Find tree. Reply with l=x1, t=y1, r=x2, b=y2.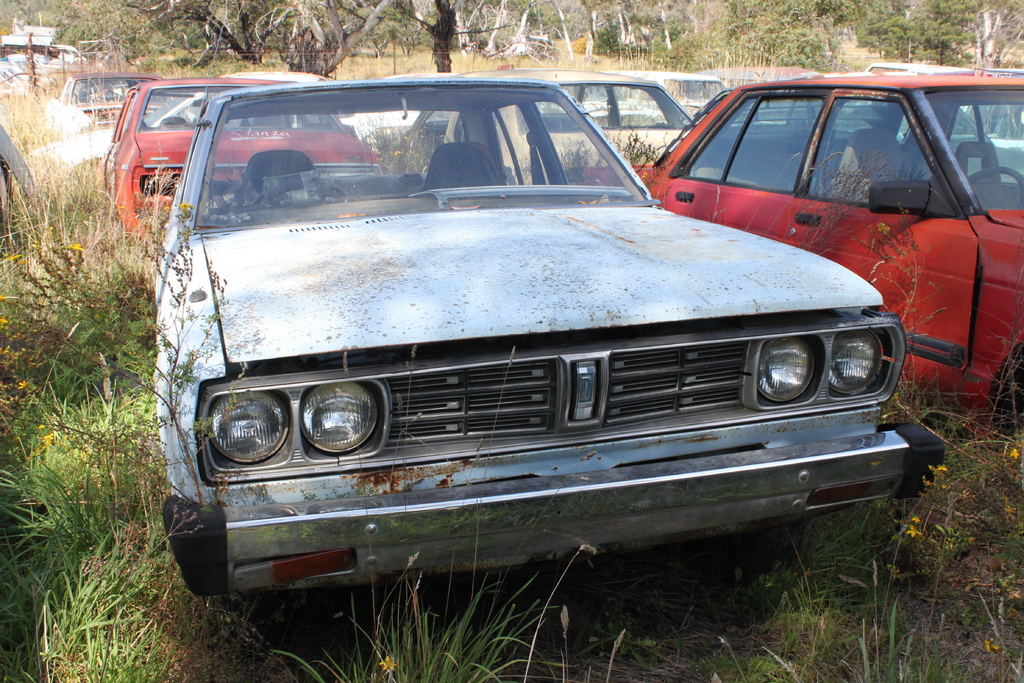
l=42, t=0, r=1018, b=85.
